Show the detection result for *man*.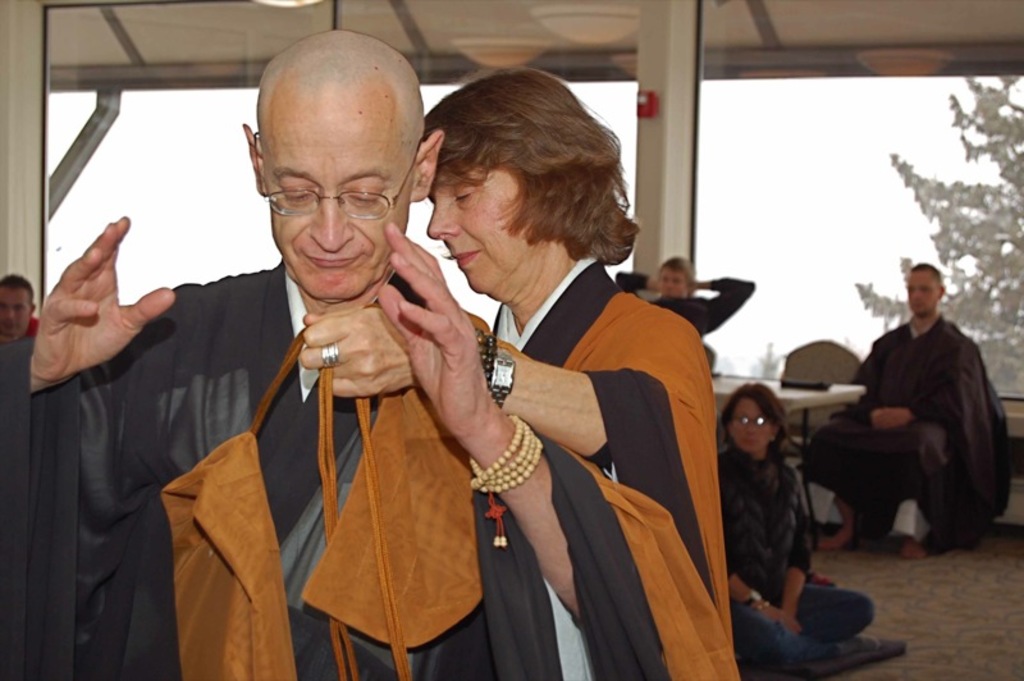
0, 29, 695, 680.
